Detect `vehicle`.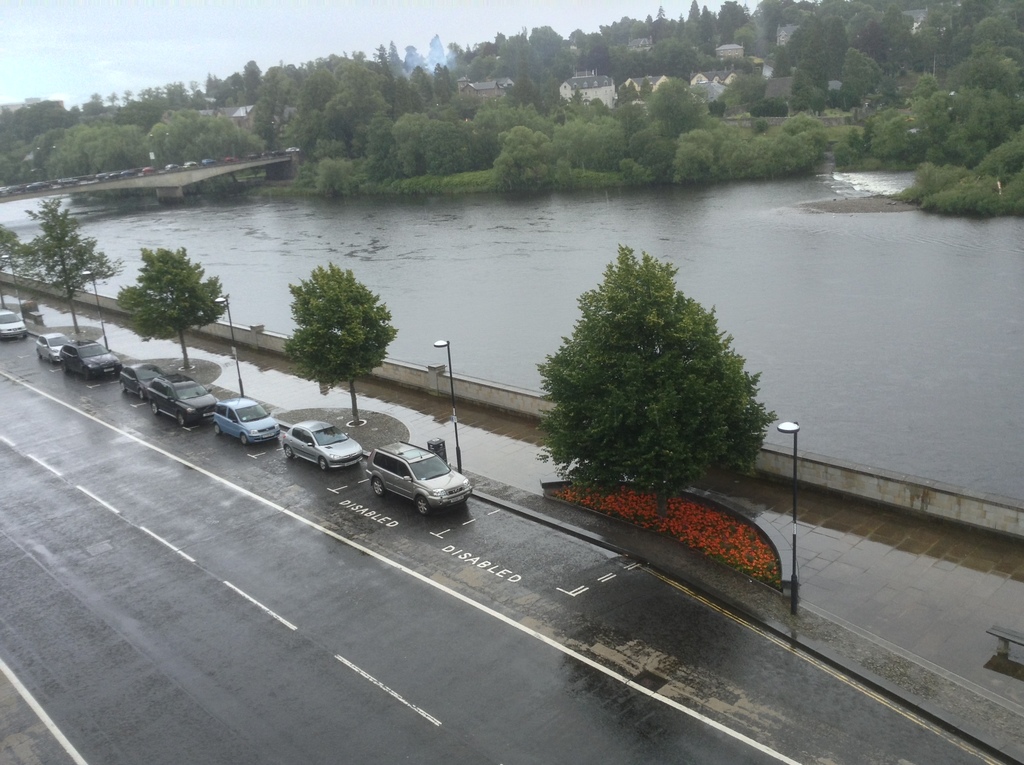
Detected at 36, 330, 68, 361.
